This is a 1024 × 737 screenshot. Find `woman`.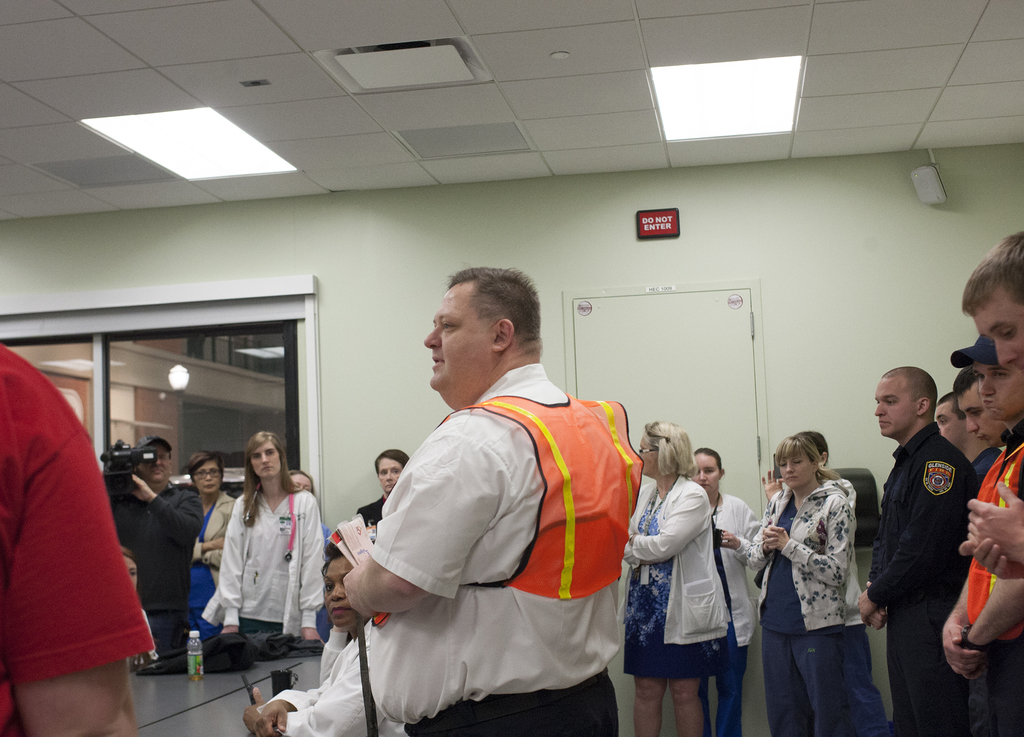
Bounding box: crop(204, 432, 324, 640).
